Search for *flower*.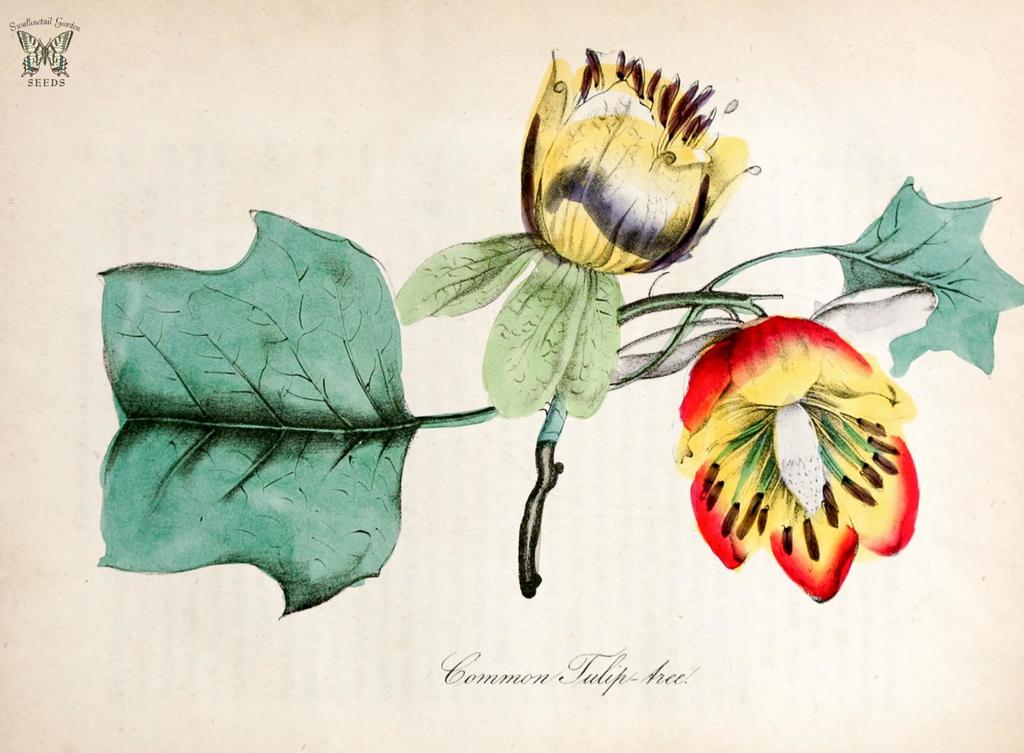
Found at <bbox>509, 44, 750, 275</bbox>.
